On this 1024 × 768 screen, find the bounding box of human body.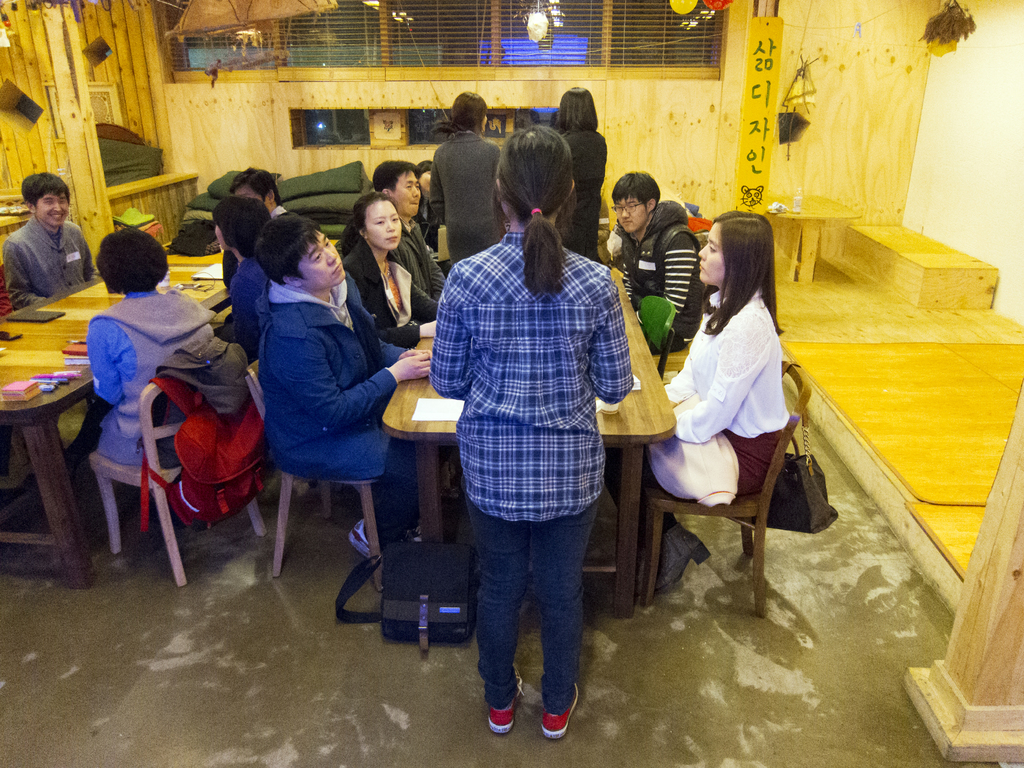
Bounding box: {"x1": 556, "y1": 88, "x2": 609, "y2": 261}.
